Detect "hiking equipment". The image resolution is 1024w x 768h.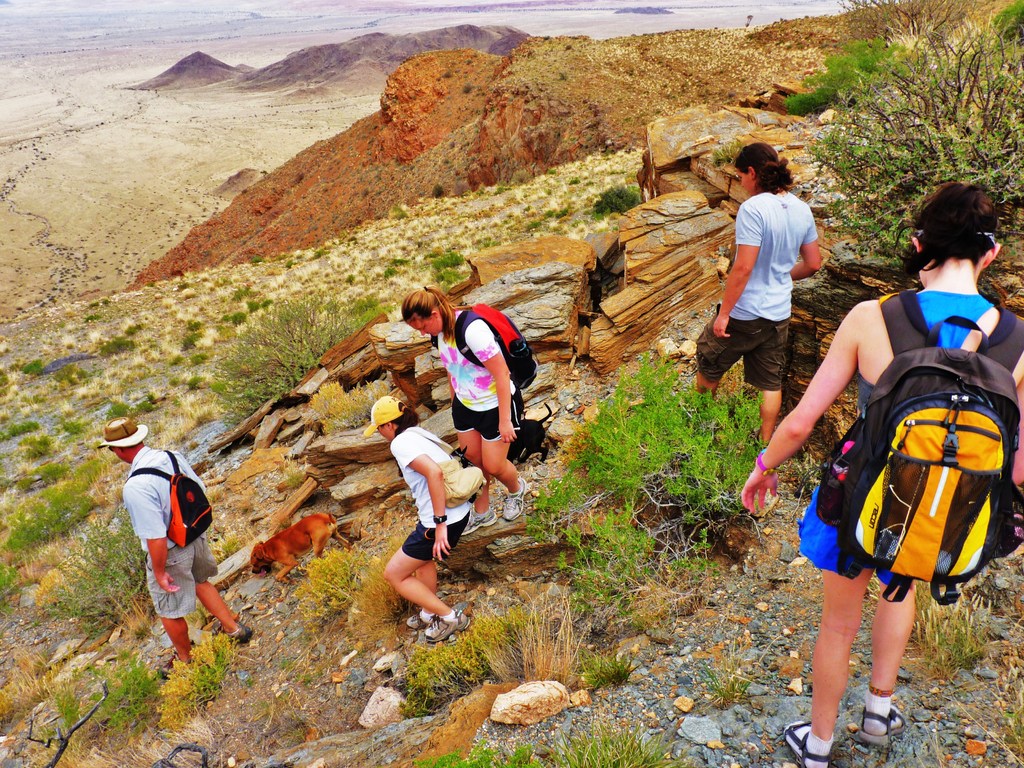
118/441/220/548.
